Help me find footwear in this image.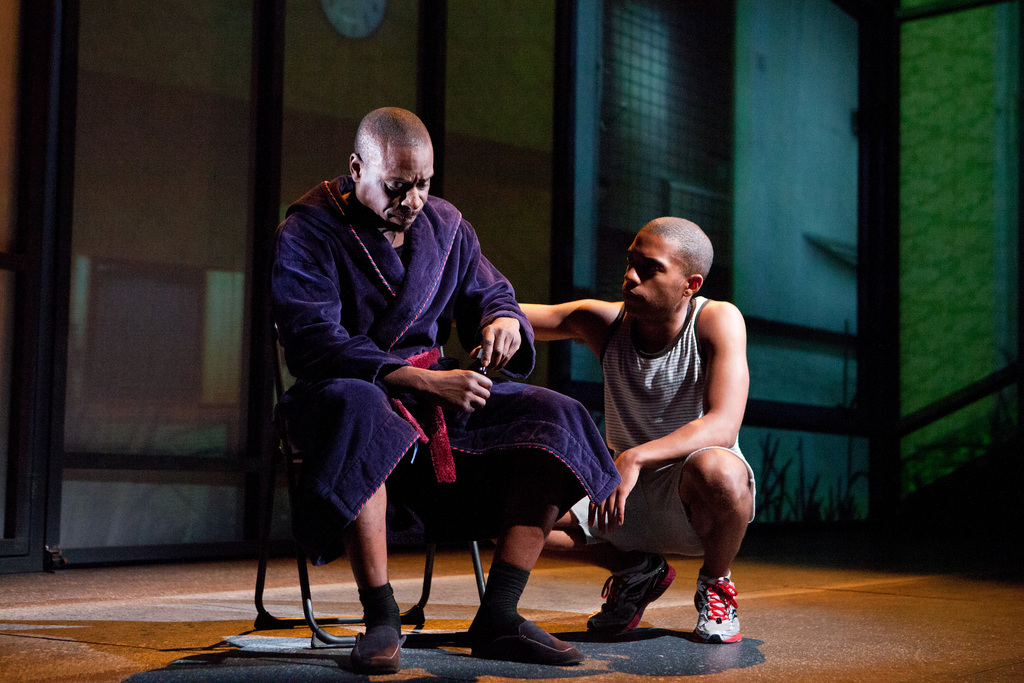
Found it: Rect(691, 589, 750, 656).
